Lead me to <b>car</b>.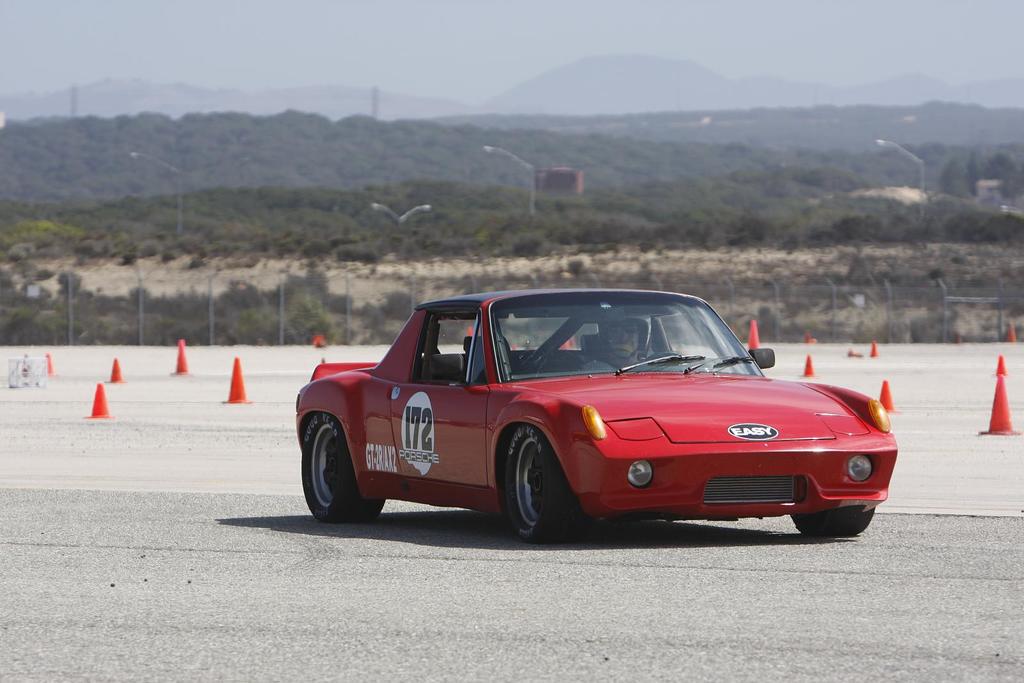
Lead to bbox(290, 279, 902, 545).
